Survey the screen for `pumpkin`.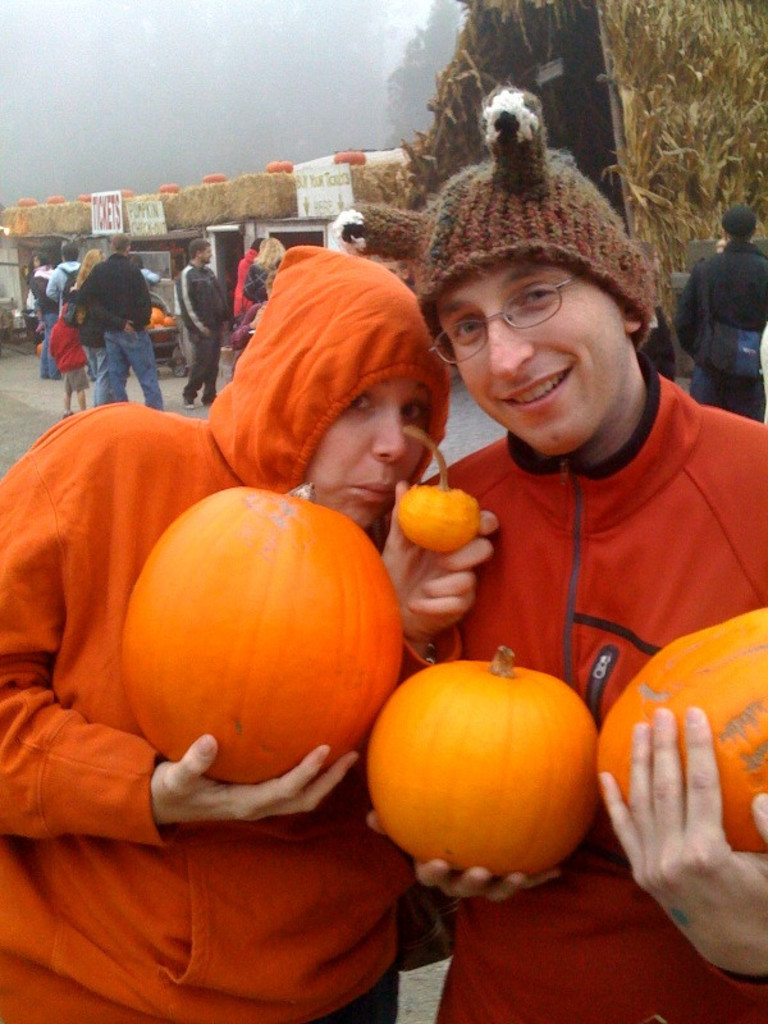
Survey found: BBox(393, 421, 484, 556).
